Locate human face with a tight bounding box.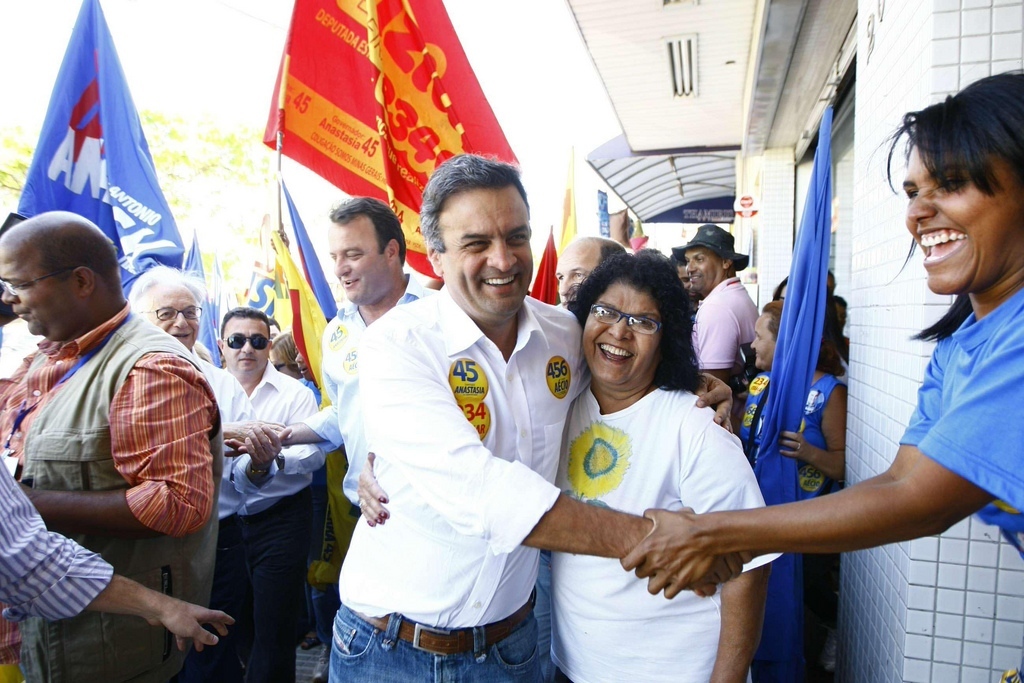
x1=911, y1=145, x2=1020, y2=296.
